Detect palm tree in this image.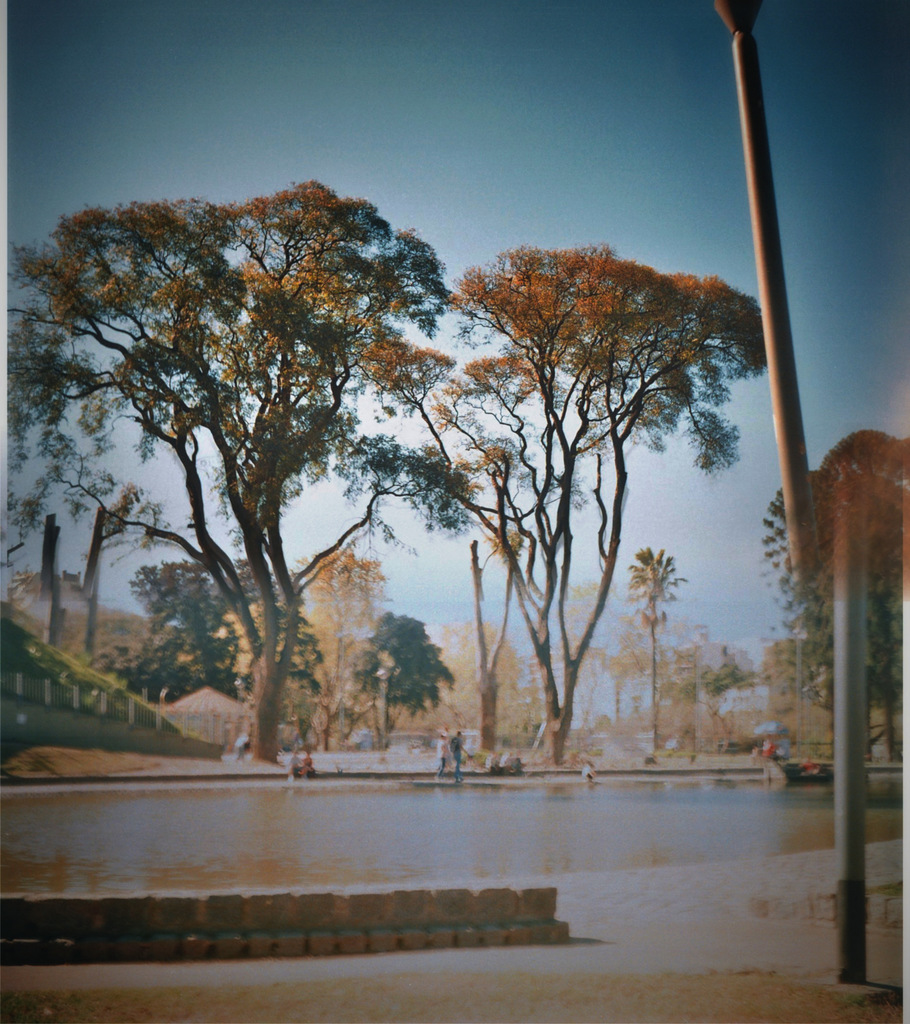
Detection: <box>19,185,419,790</box>.
